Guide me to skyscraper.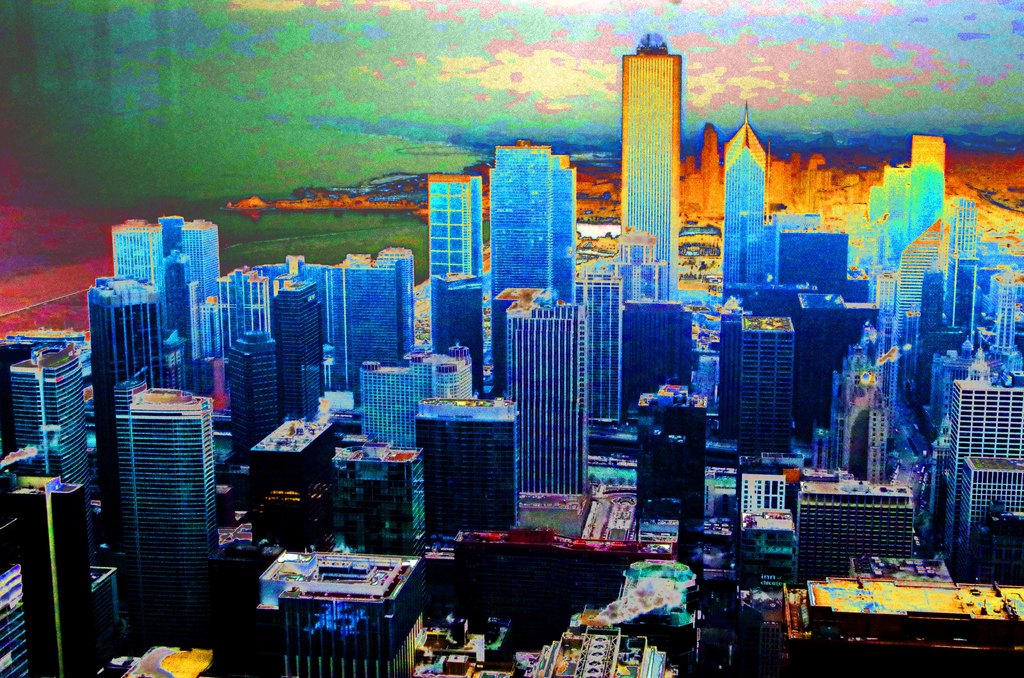
Guidance: bbox(619, 33, 684, 298).
